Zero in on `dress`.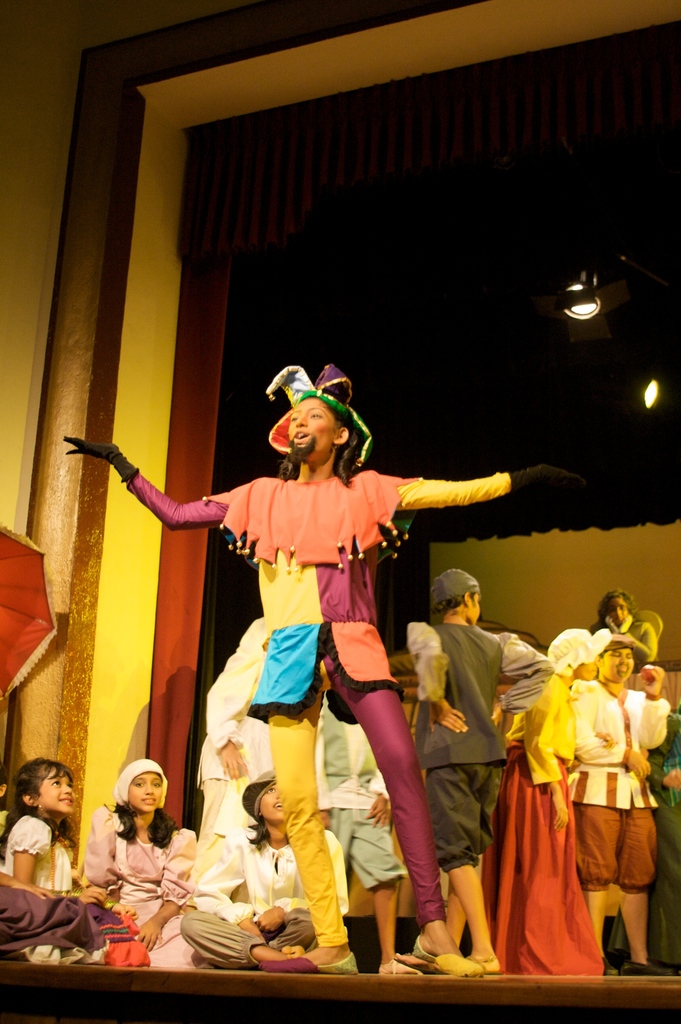
Zeroed in: crop(476, 673, 600, 980).
